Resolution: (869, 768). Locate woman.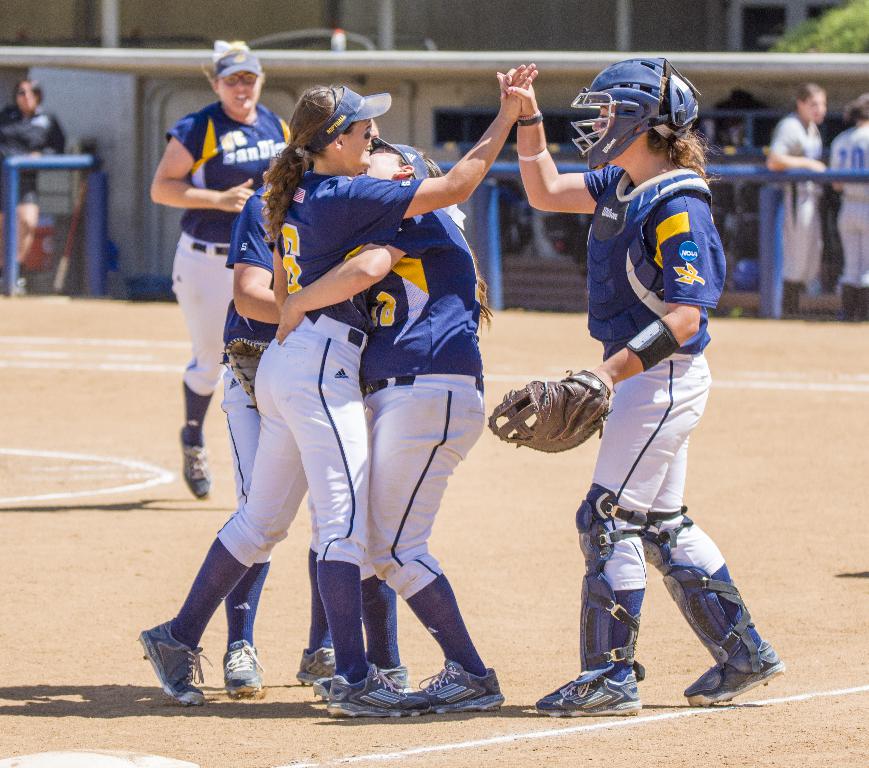
493,56,786,720.
